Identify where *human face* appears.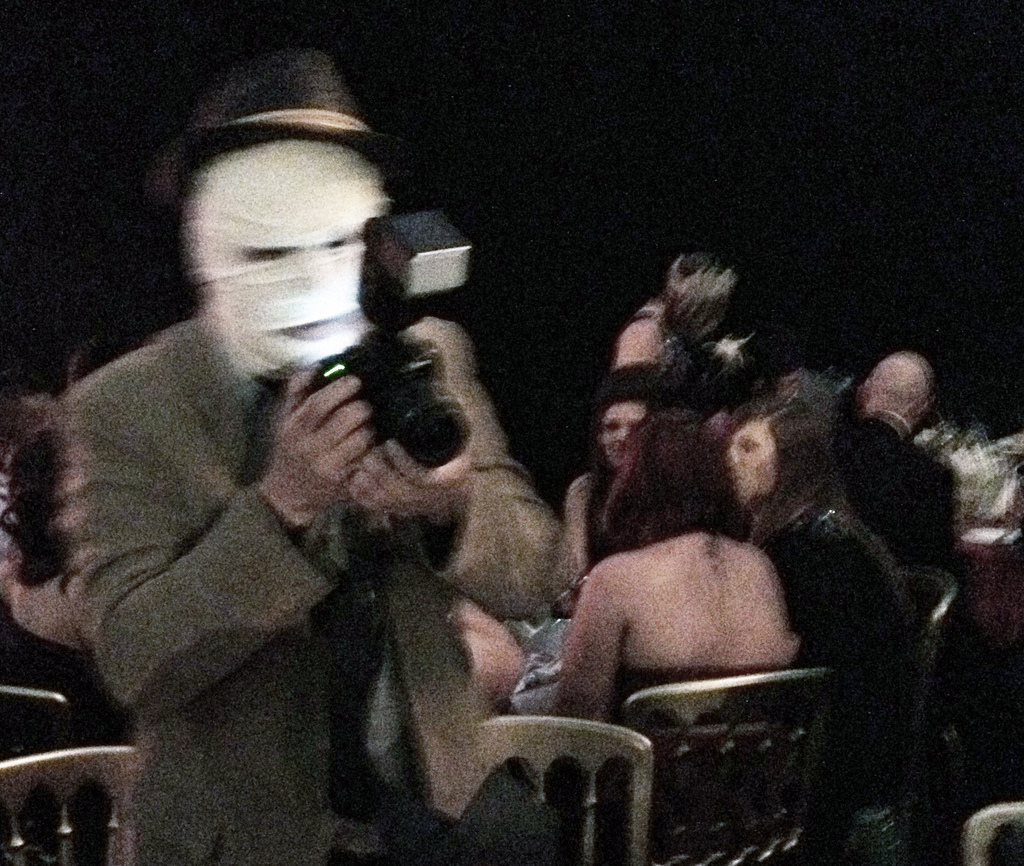
Appears at bbox=[189, 144, 372, 380].
